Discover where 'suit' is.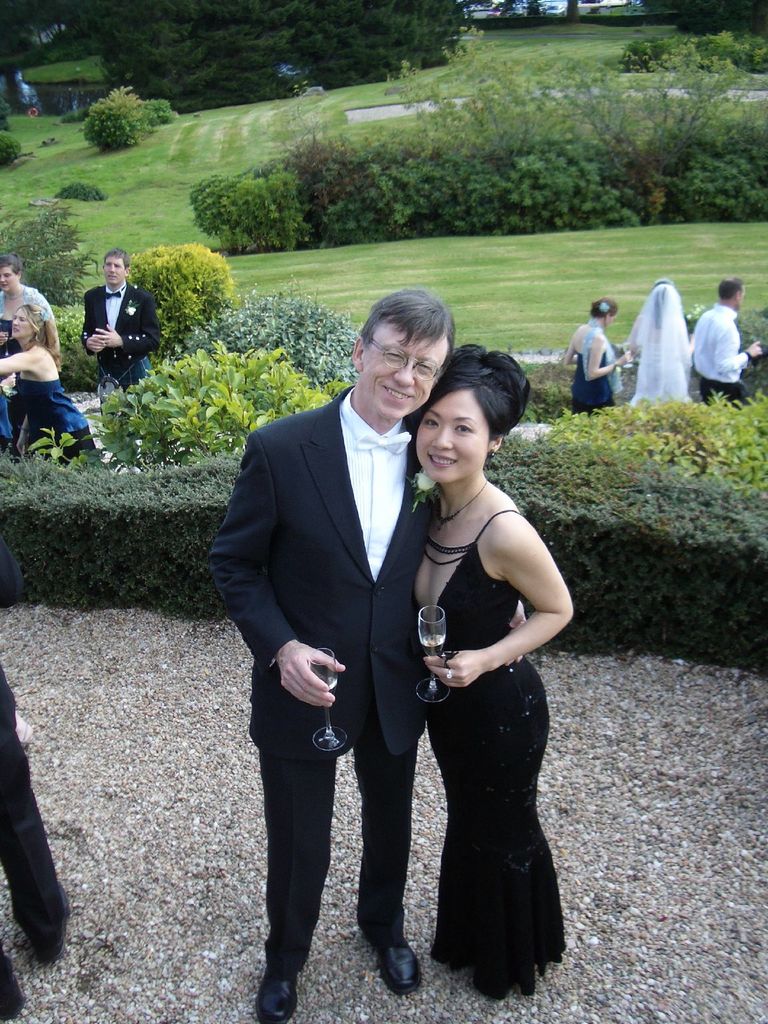
Discovered at {"left": 79, "top": 280, "right": 163, "bottom": 387}.
